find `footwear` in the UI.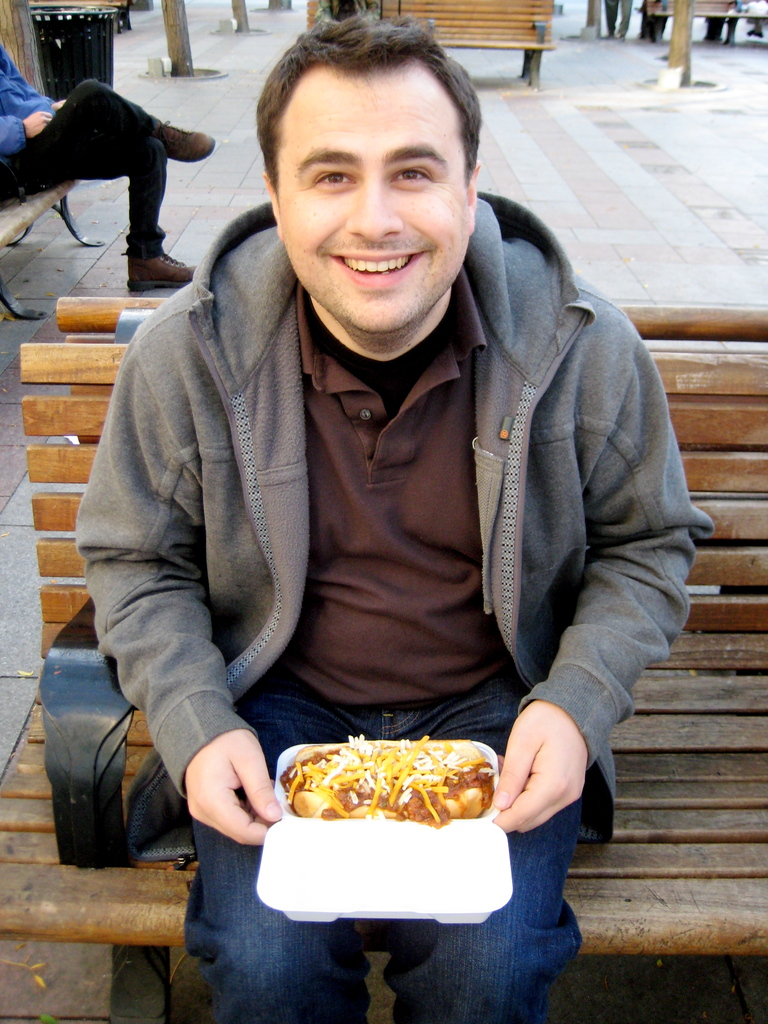
UI element at (164,124,214,157).
